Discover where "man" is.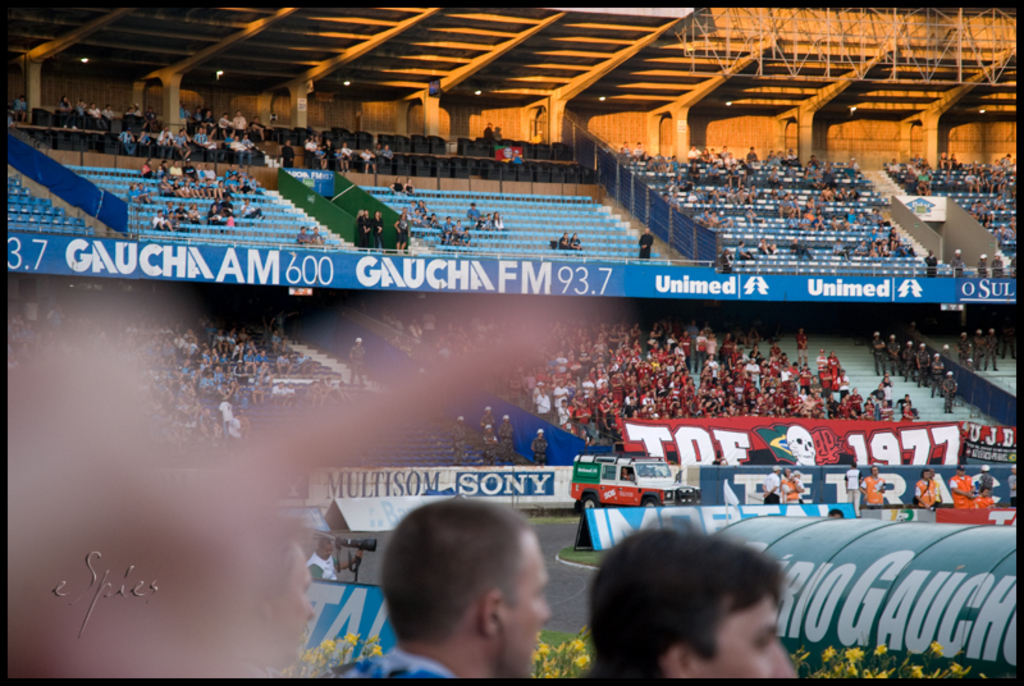
Discovered at [left=134, top=132, right=156, bottom=159].
